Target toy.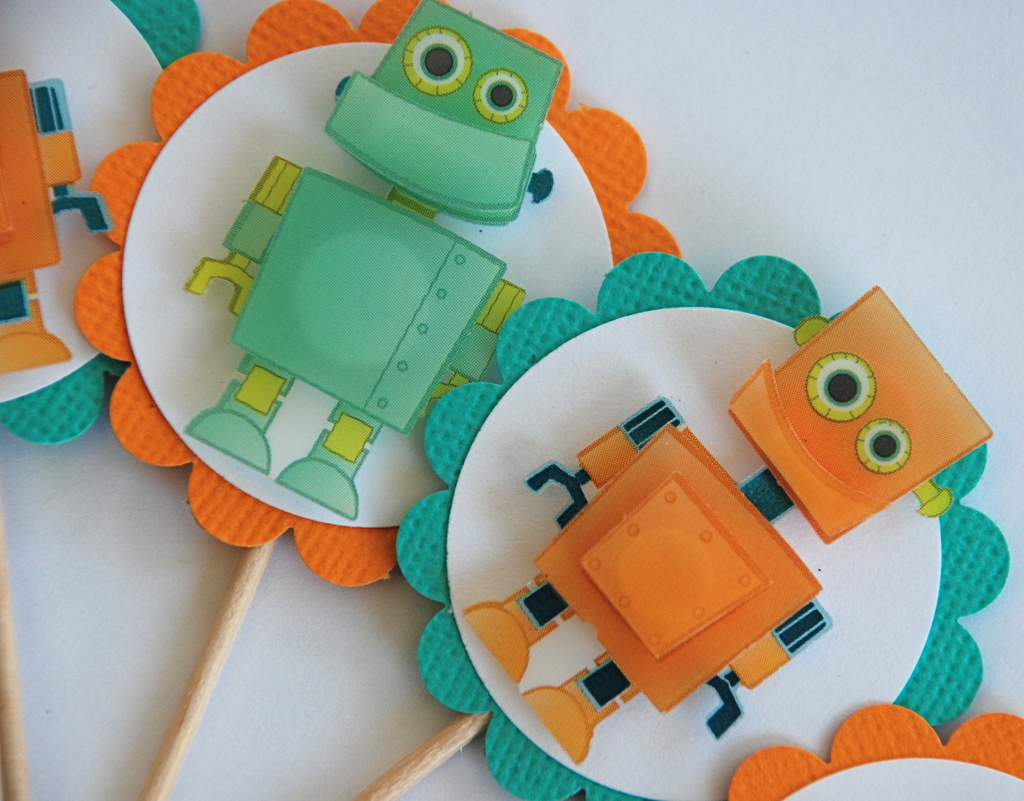
Target region: {"x1": 0, "y1": 68, "x2": 113, "y2": 374}.
